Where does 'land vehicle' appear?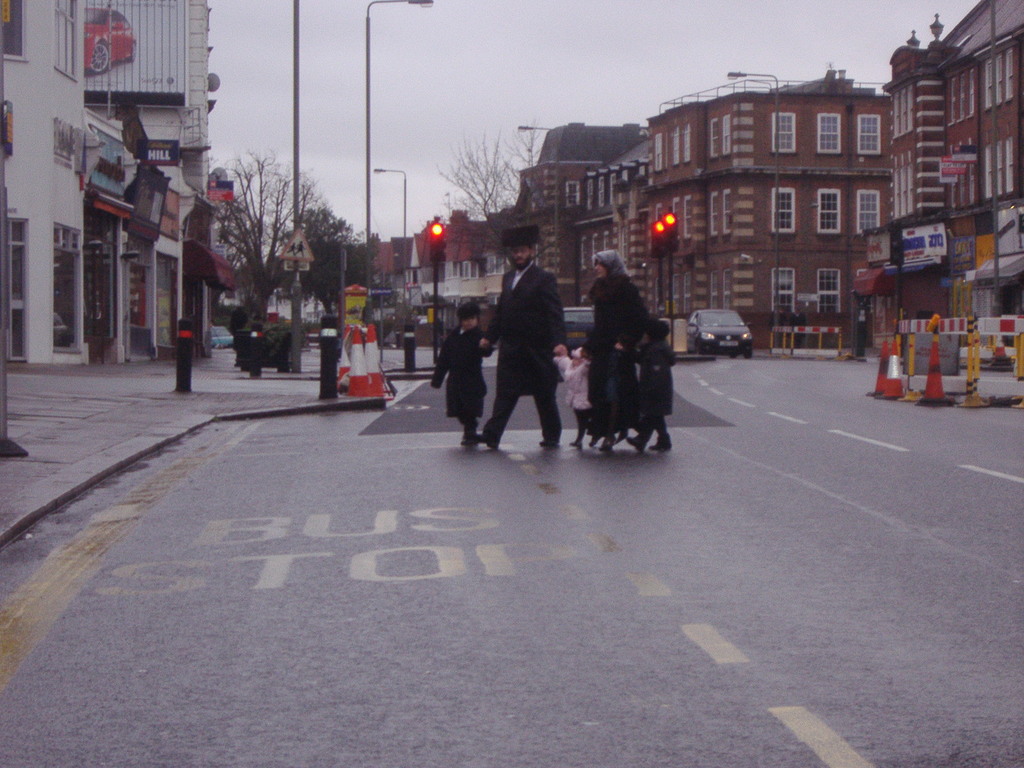
Appears at {"x1": 565, "y1": 302, "x2": 594, "y2": 352}.
